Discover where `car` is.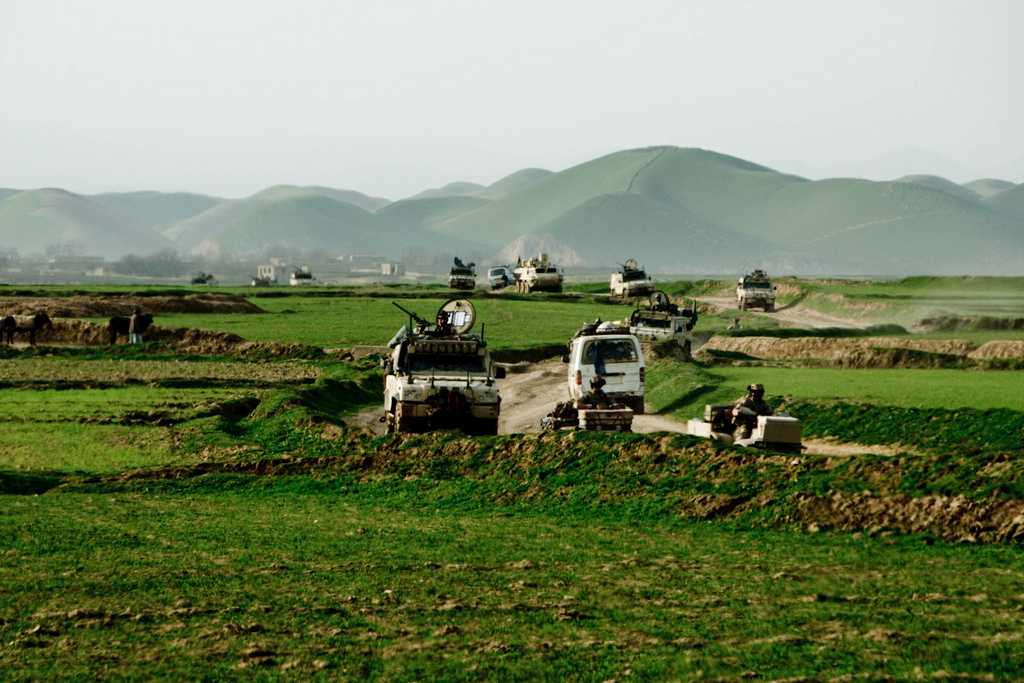
Discovered at region(444, 258, 479, 288).
